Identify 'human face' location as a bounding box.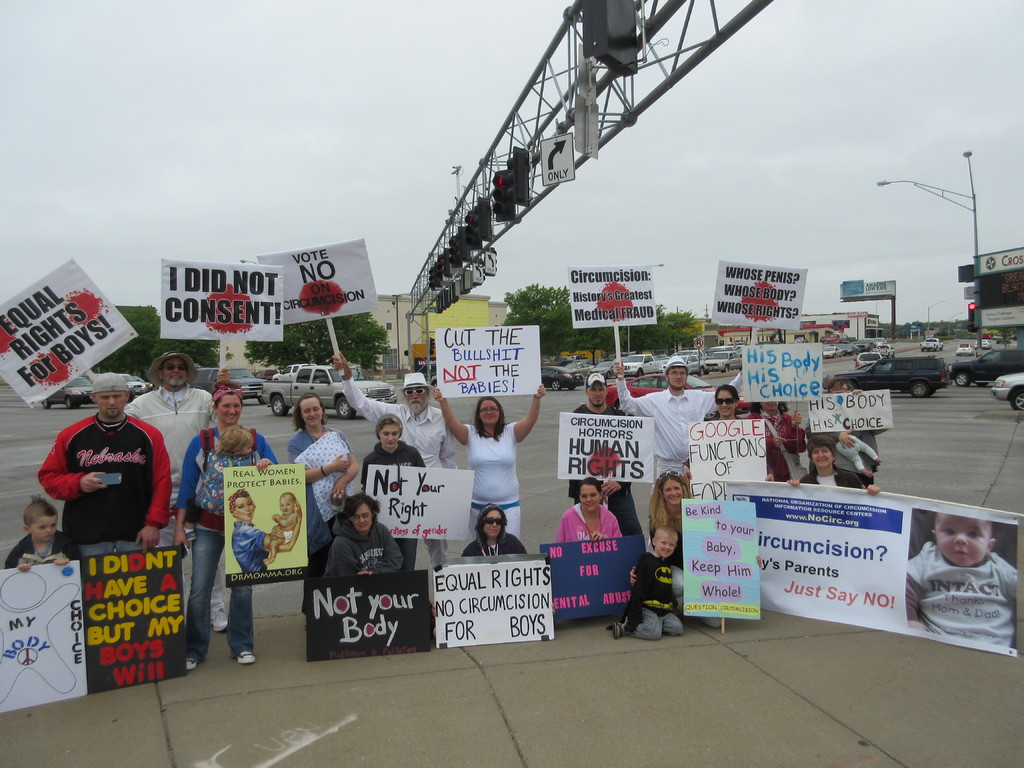
rect(478, 403, 499, 425).
